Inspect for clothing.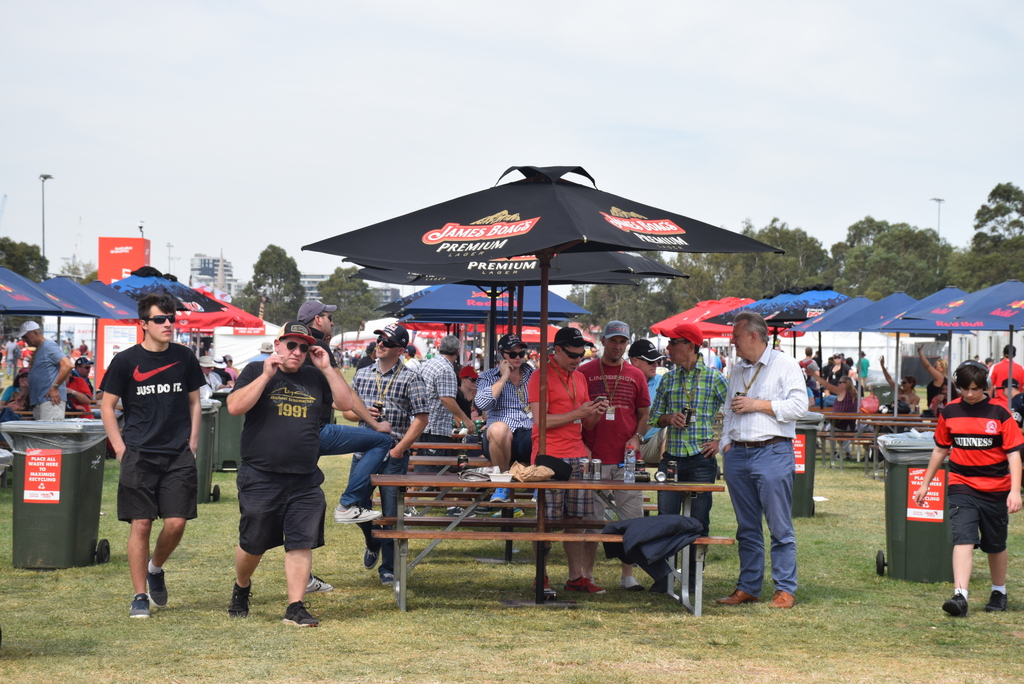
Inspection: <region>927, 394, 1023, 554</region>.
